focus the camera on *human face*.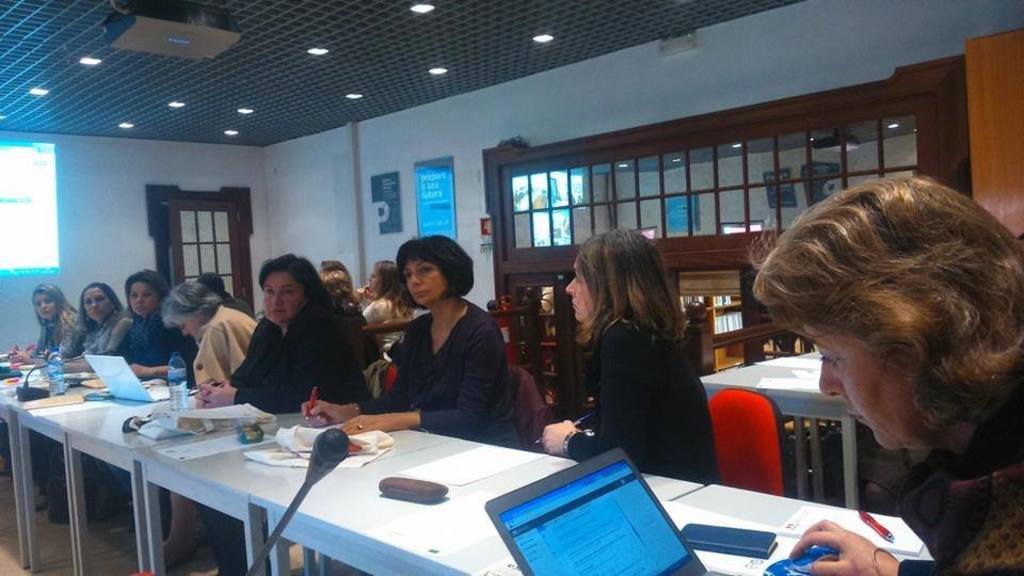
Focus region: 562/251/598/323.
